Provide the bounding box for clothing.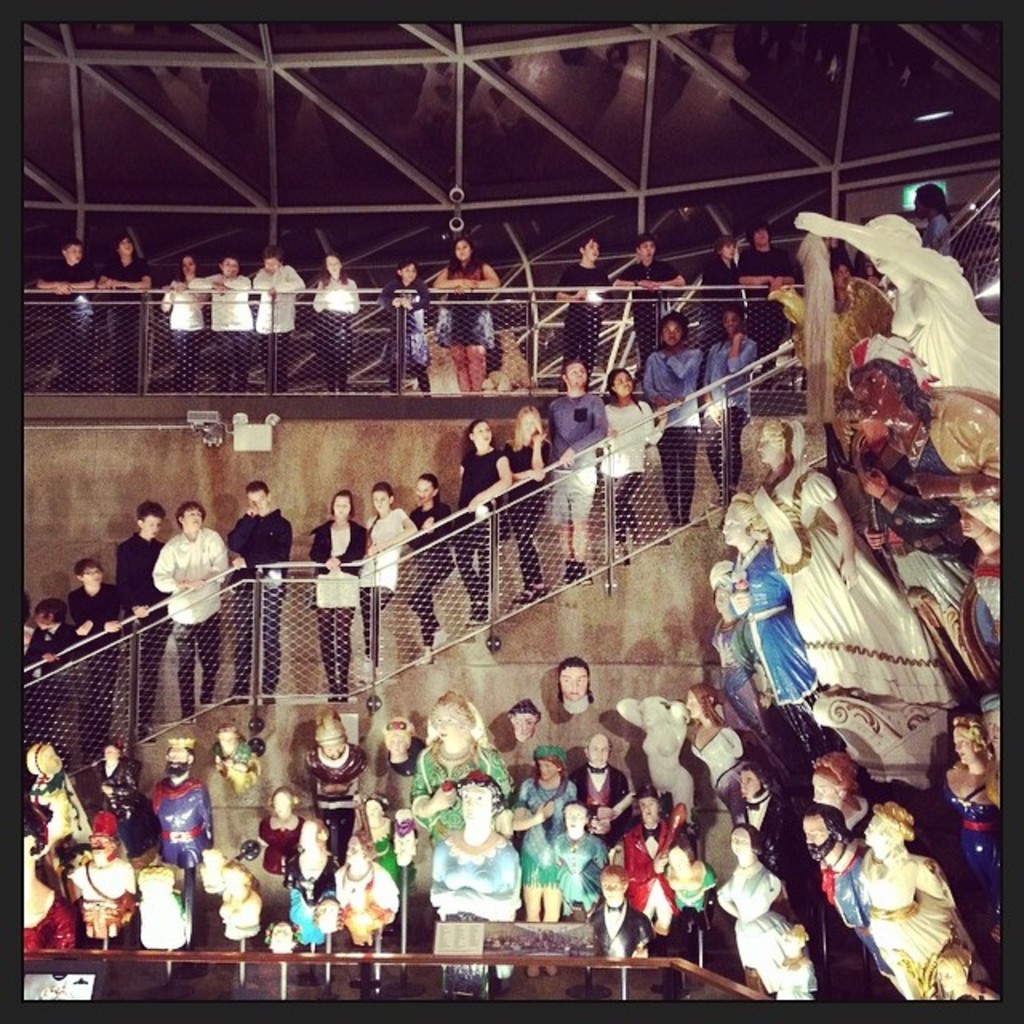
locate(733, 541, 819, 707).
